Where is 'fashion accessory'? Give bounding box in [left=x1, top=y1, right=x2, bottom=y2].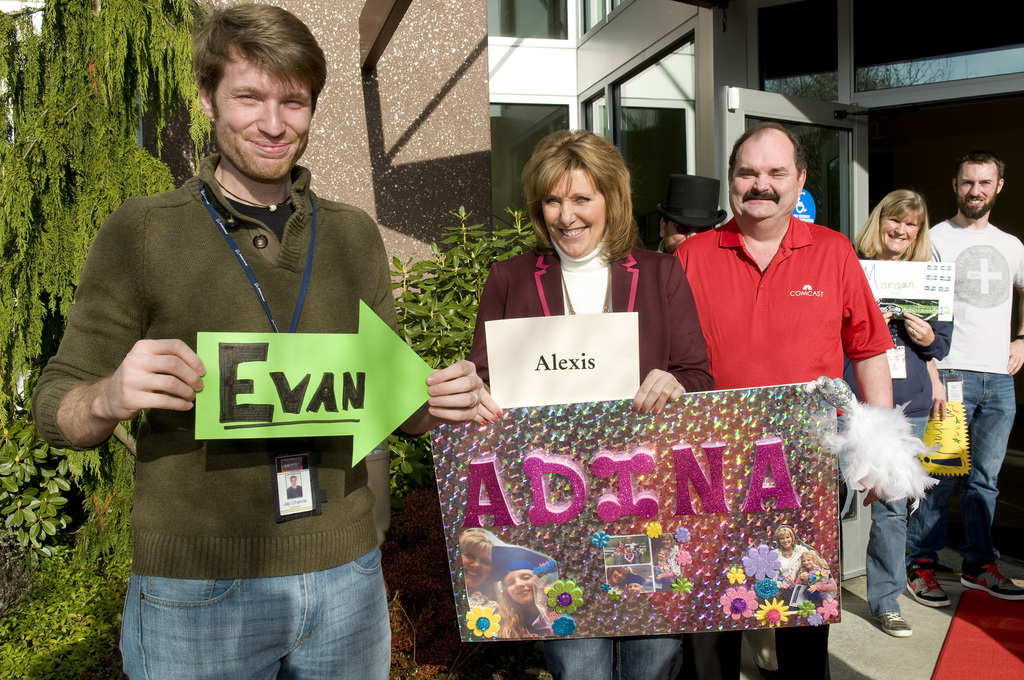
[left=908, top=328, right=916, bottom=336].
